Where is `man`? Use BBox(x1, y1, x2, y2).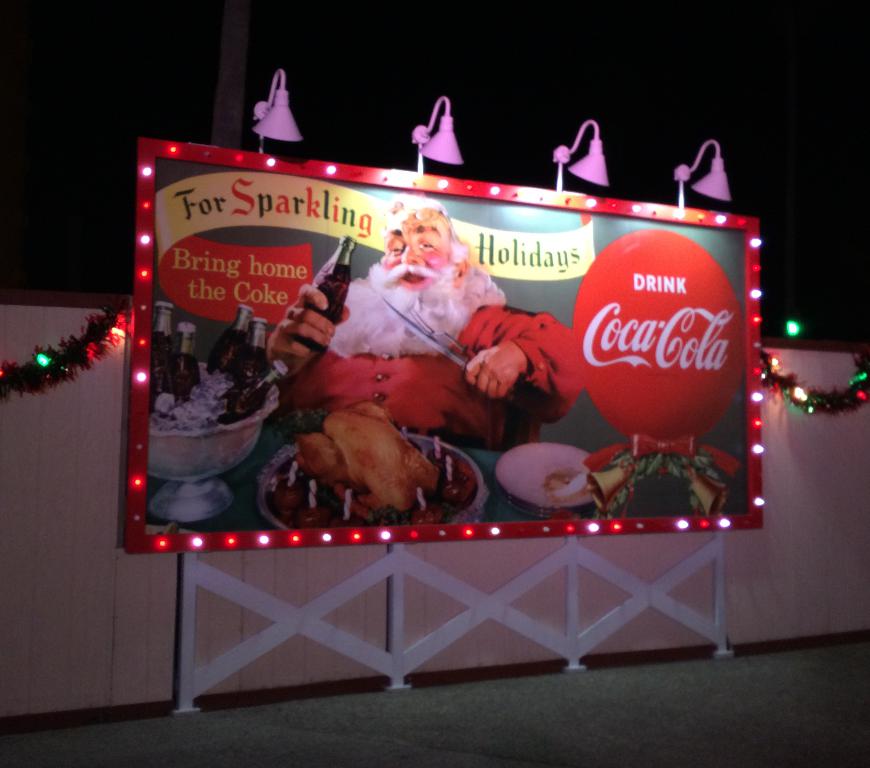
BBox(260, 195, 592, 447).
